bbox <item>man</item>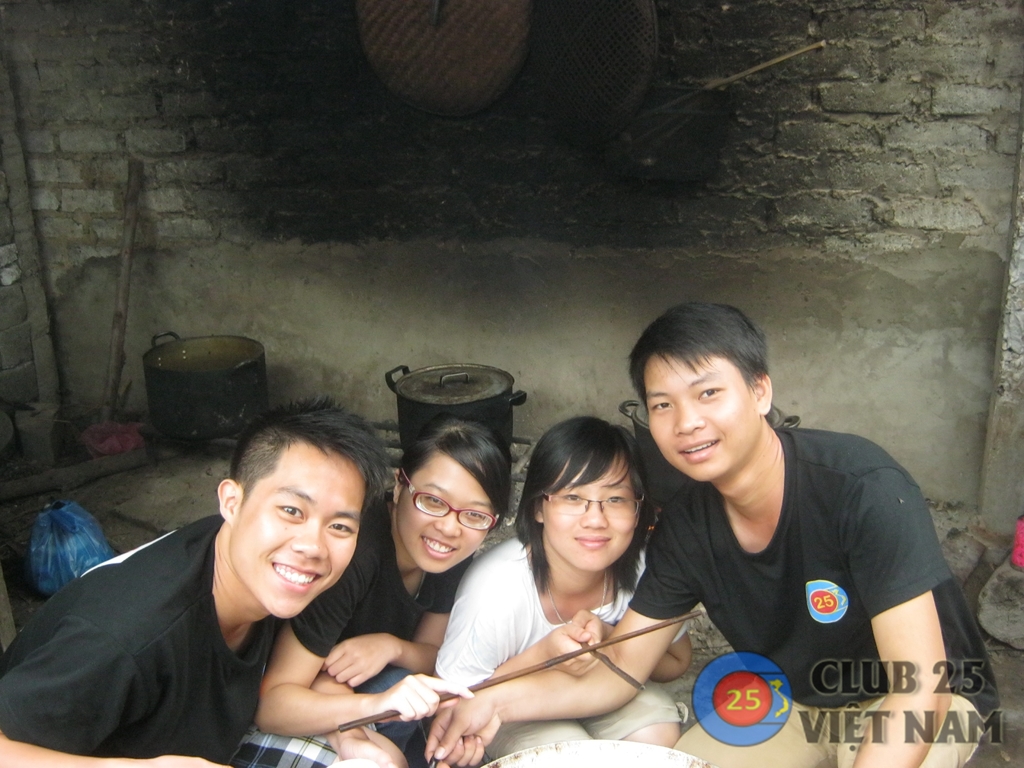
BBox(422, 303, 1002, 767)
